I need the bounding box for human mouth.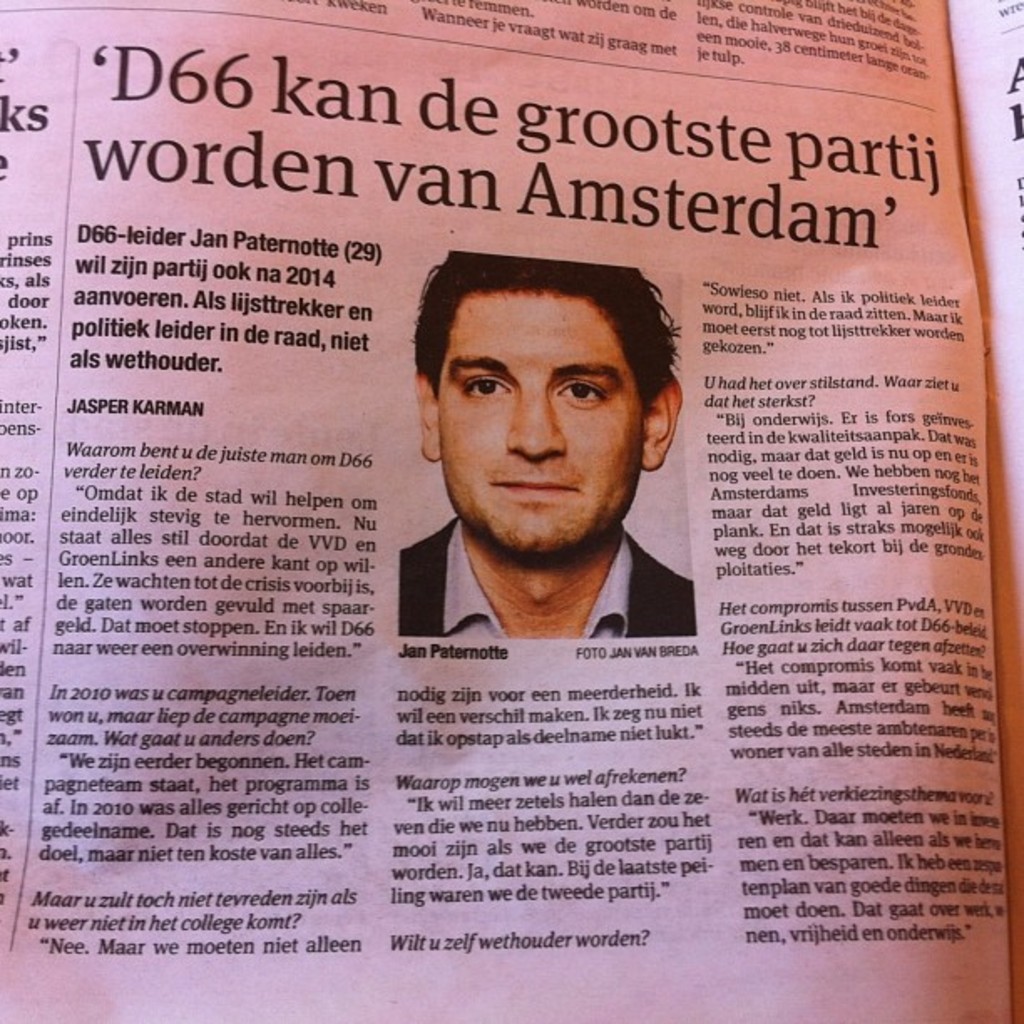
Here it is: box=[497, 479, 576, 499].
